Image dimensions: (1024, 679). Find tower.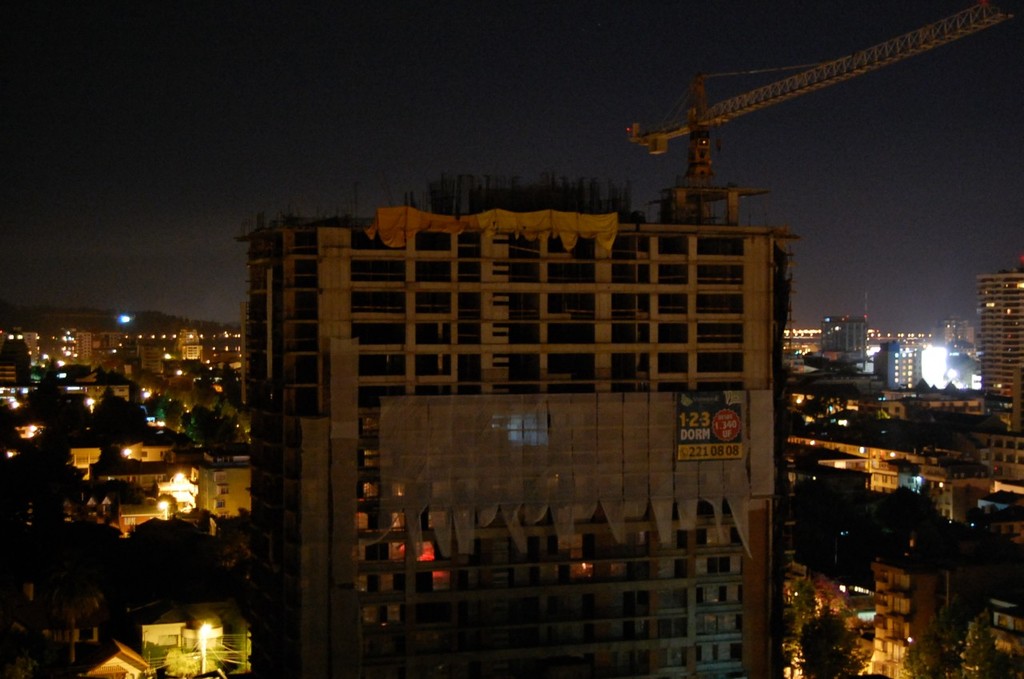
crop(978, 272, 1021, 406).
